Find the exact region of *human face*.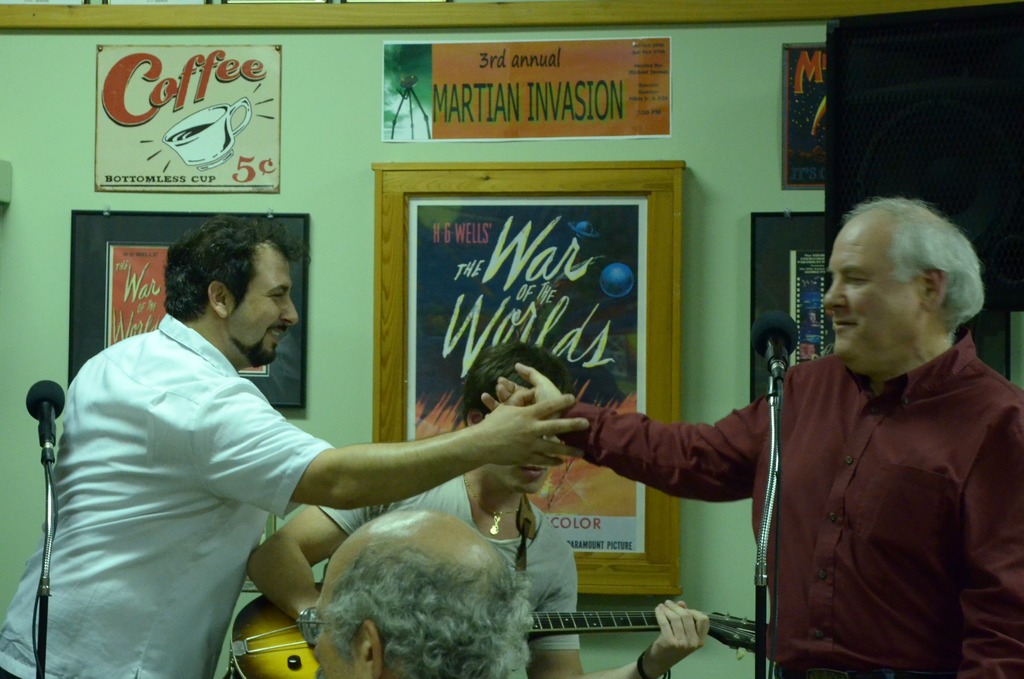
Exact region: select_region(492, 438, 555, 490).
